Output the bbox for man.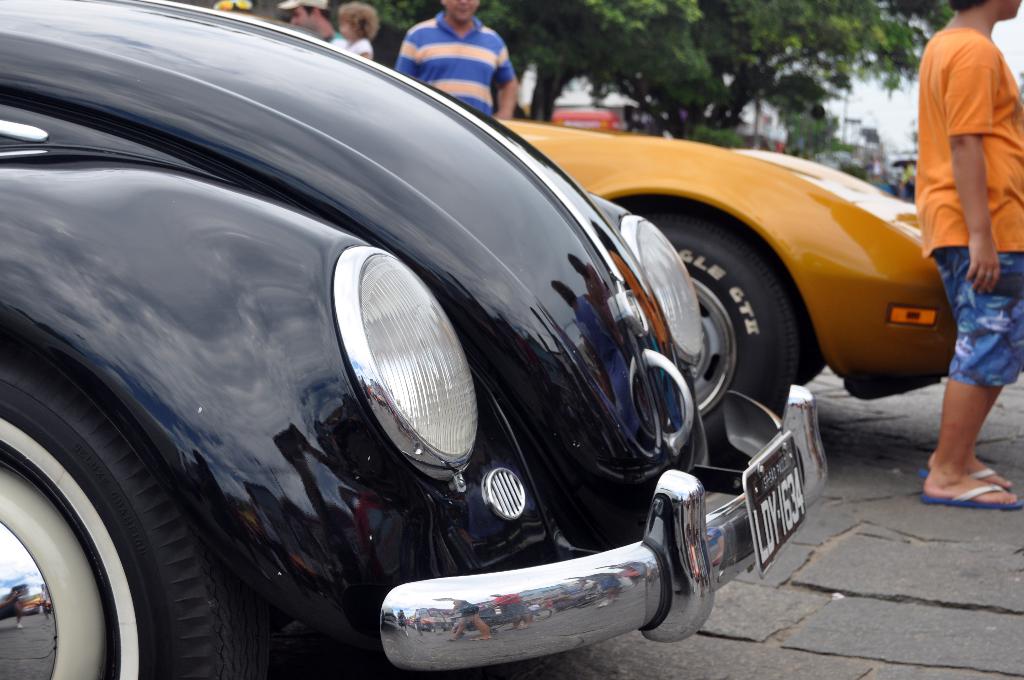
{"left": 392, "top": 0, "right": 515, "bottom": 125}.
